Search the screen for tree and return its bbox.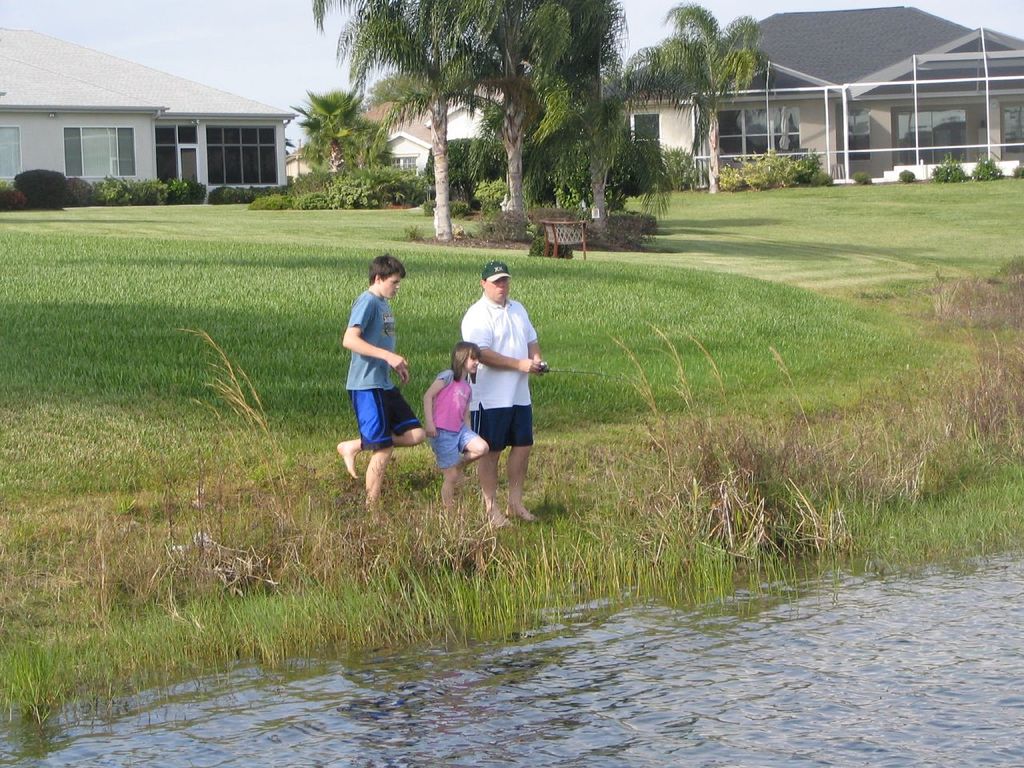
Found: (left=450, top=0, right=546, bottom=206).
